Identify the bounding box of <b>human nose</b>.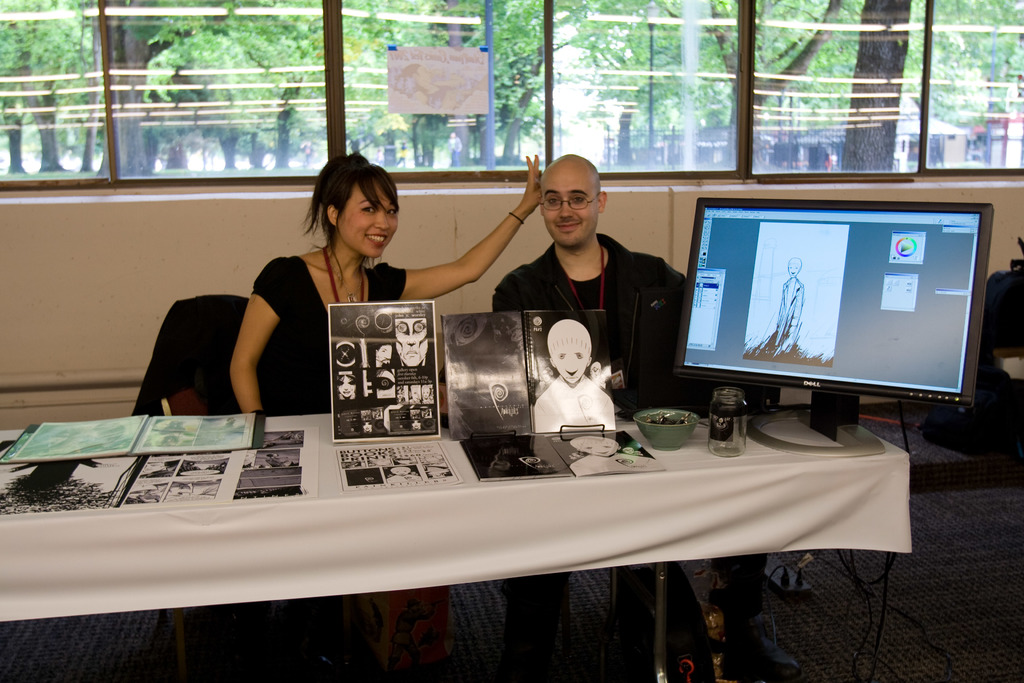
556 198 569 217.
